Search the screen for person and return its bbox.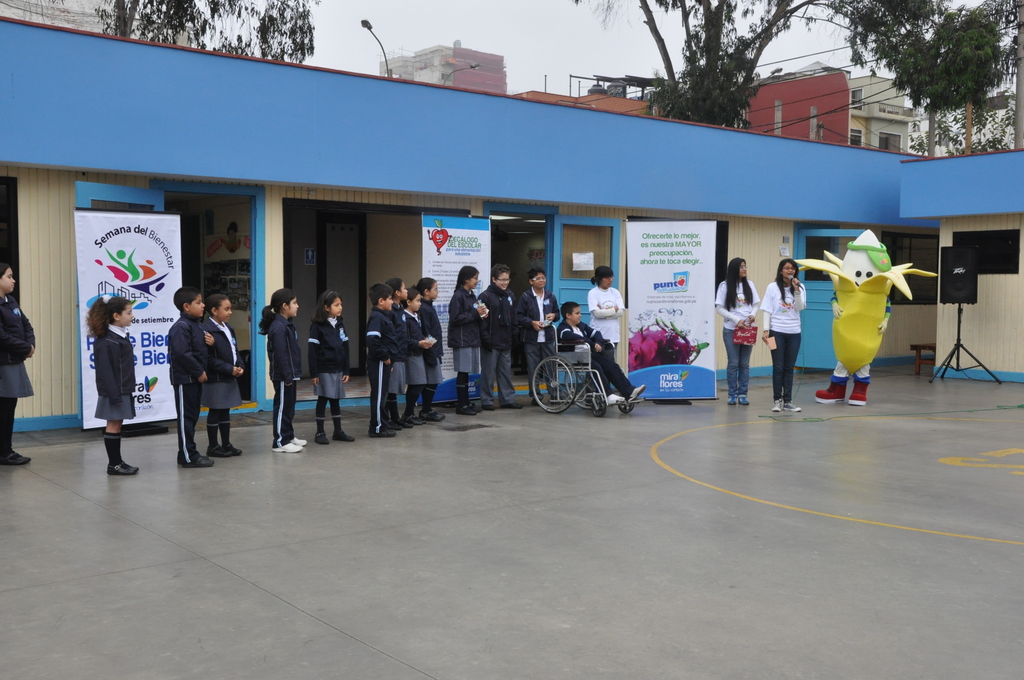
Found: 587,261,632,348.
